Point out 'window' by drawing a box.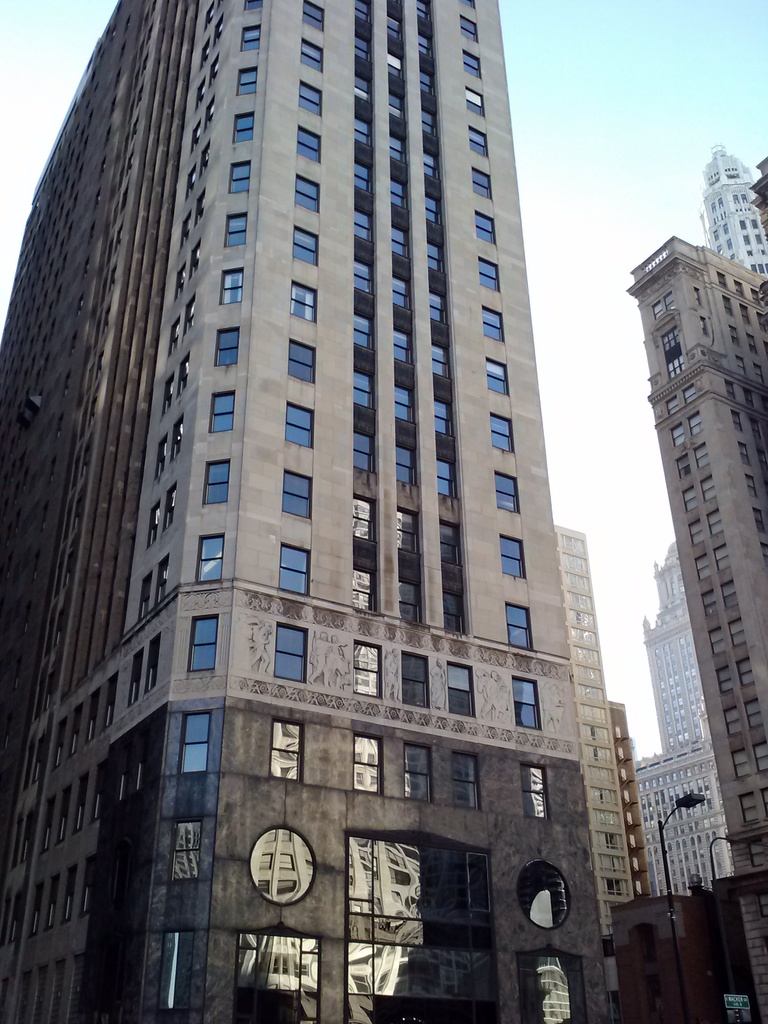
[left=431, top=285, right=443, bottom=319].
